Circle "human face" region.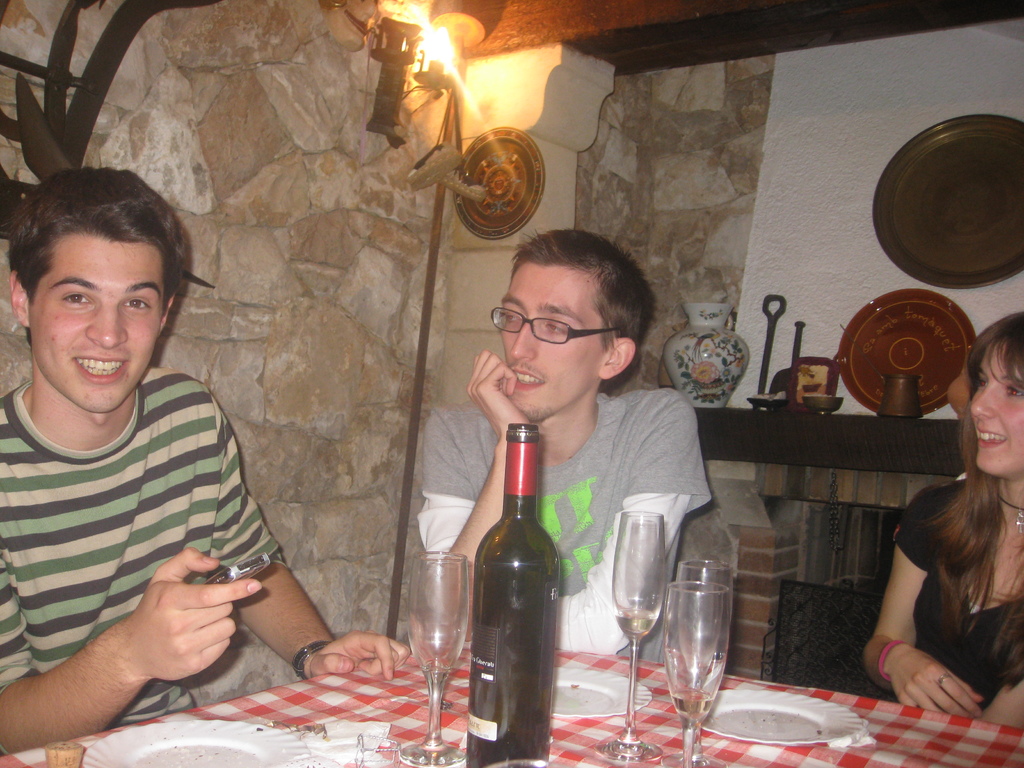
Region: box(497, 257, 600, 425).
